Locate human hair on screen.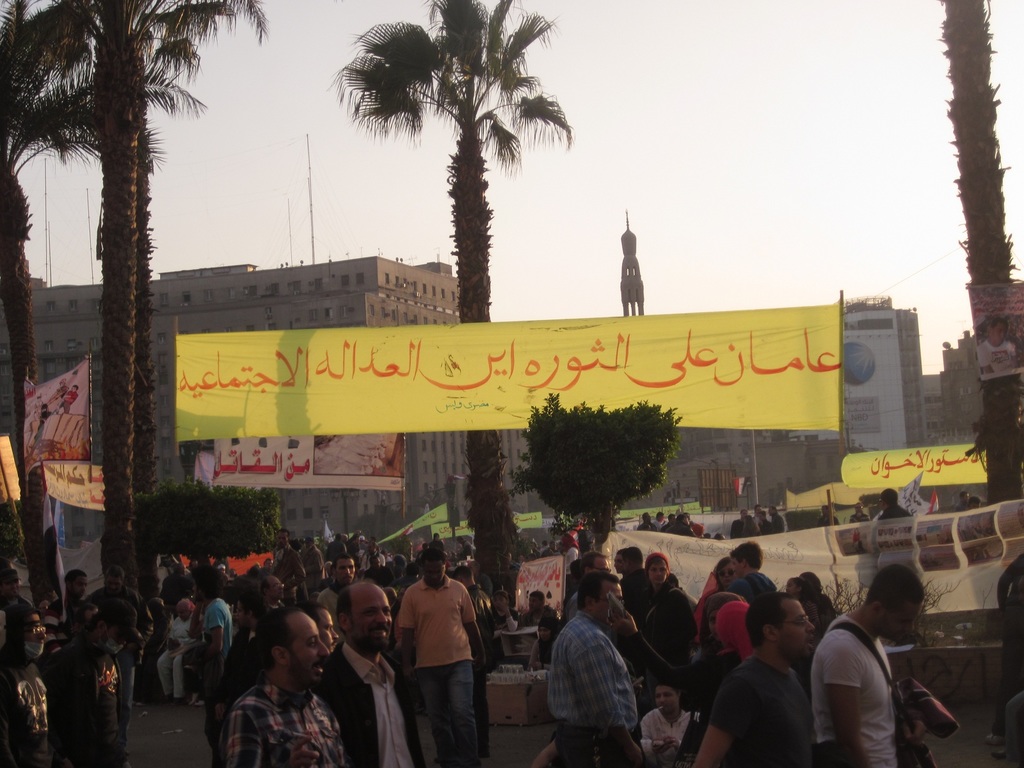
On screen at (left=252, top=609, right=329, bottom=685).
